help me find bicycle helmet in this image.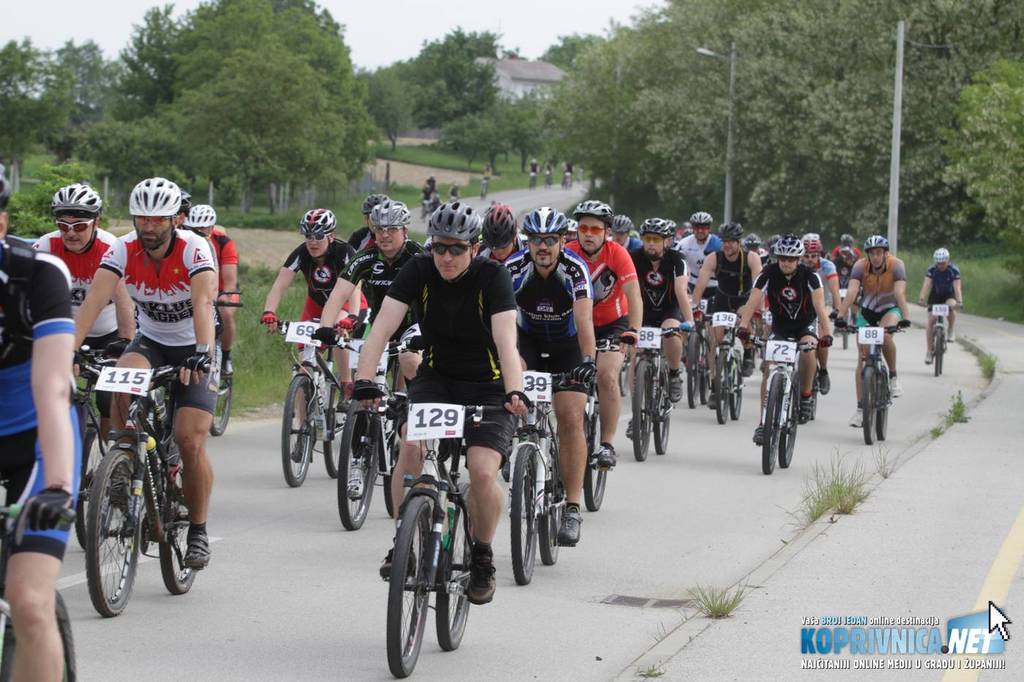
Found it: box(935, 248, 948, 276).
